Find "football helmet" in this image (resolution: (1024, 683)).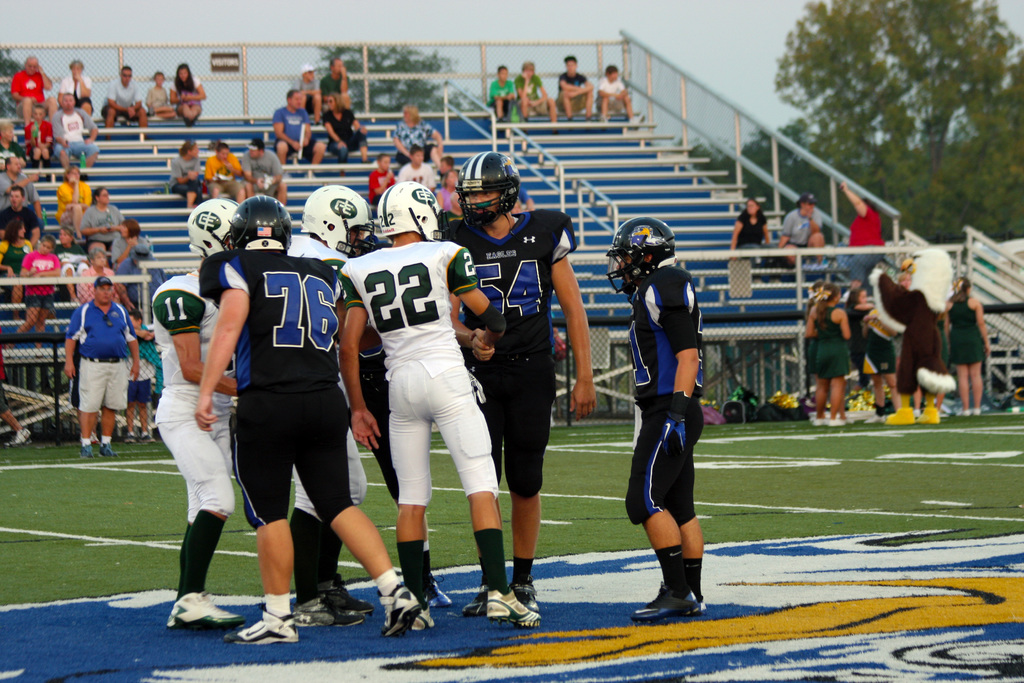
(227, 193, 296, 252).
